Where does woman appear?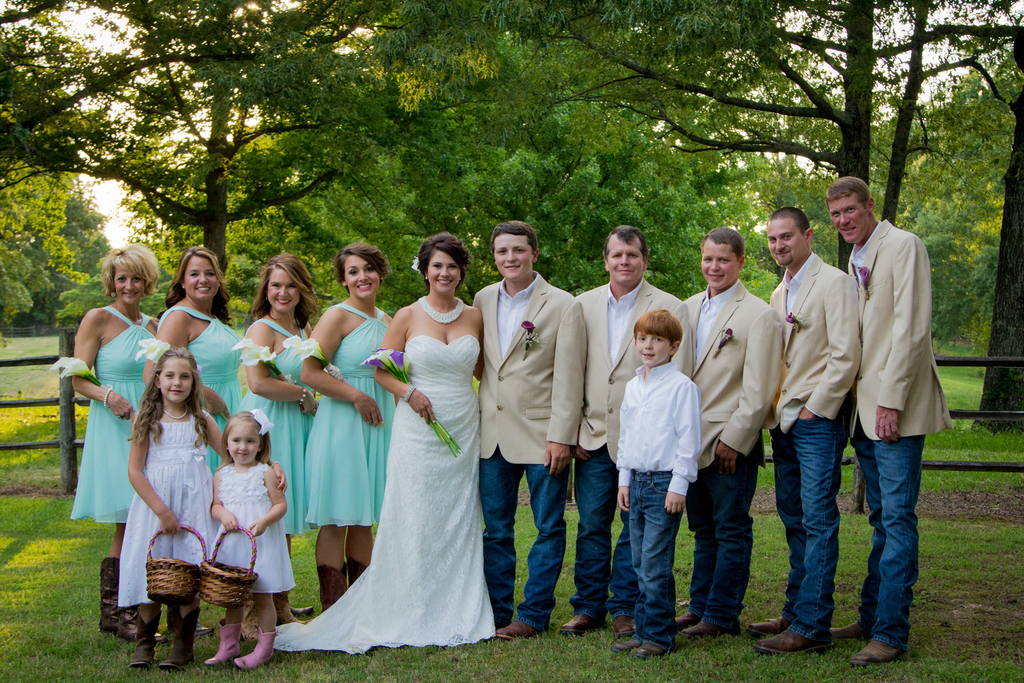
Appears at l=251, t=228, r=500, b=652.
